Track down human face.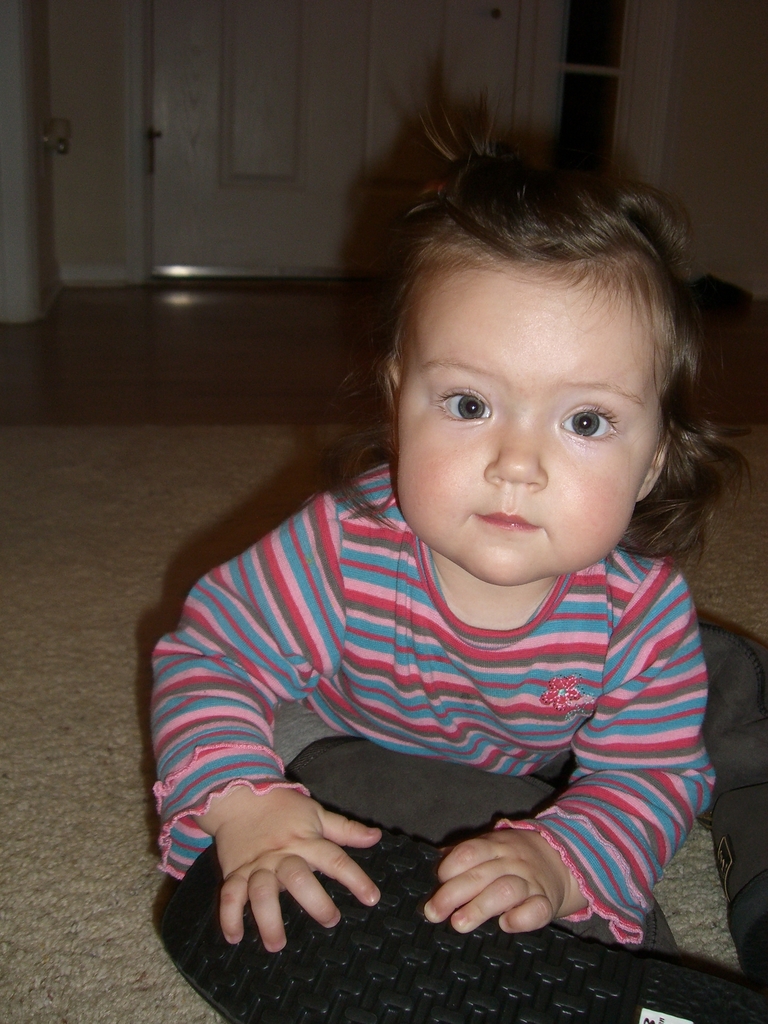
Tracked to 400 266 666 585.
